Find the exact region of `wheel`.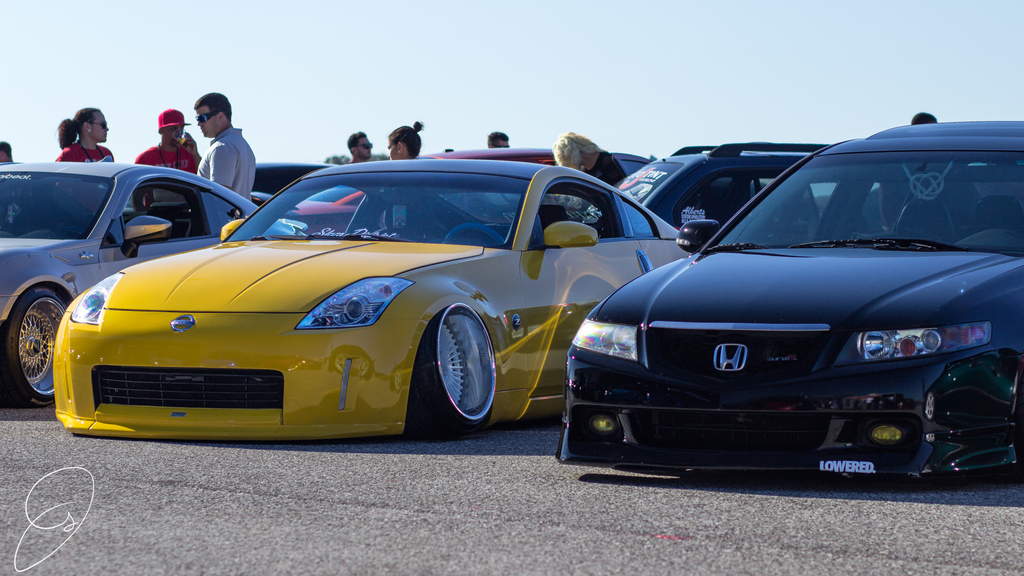
Exact region: box=[417, 309, 507, 431].
